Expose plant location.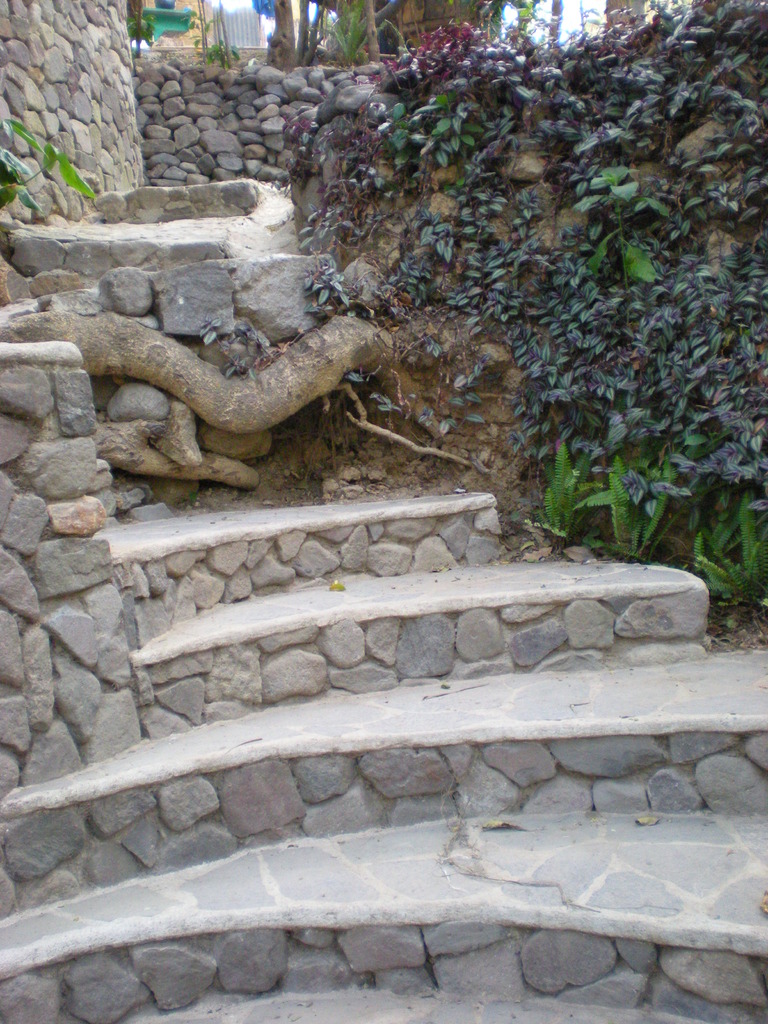
Exposed at {"x1": 291, "y1": 0, "x2": 767, "y2": 527}.
